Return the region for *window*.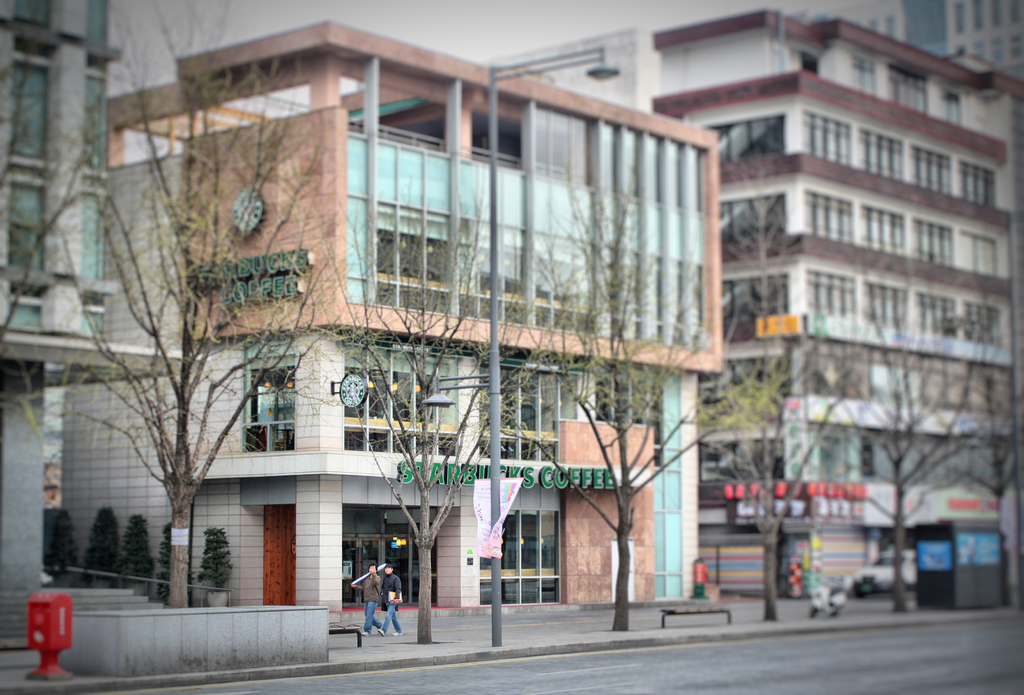
956, 163, 998, 214.
